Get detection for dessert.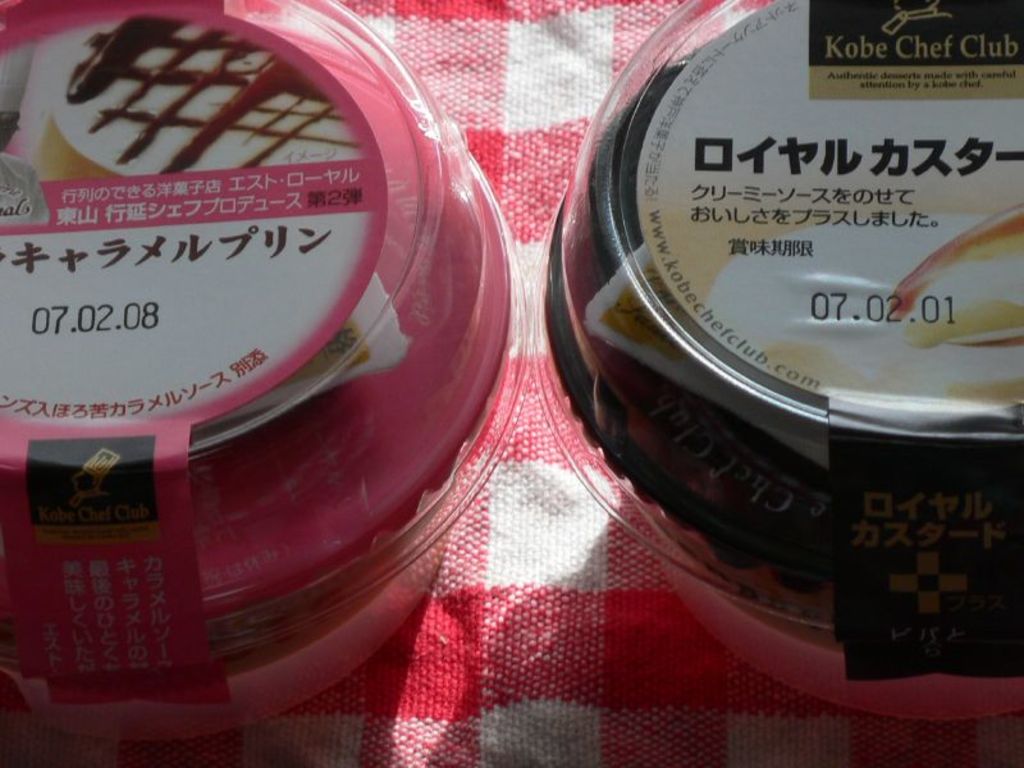
Detection: <box>549,0,1023,599</box>.
